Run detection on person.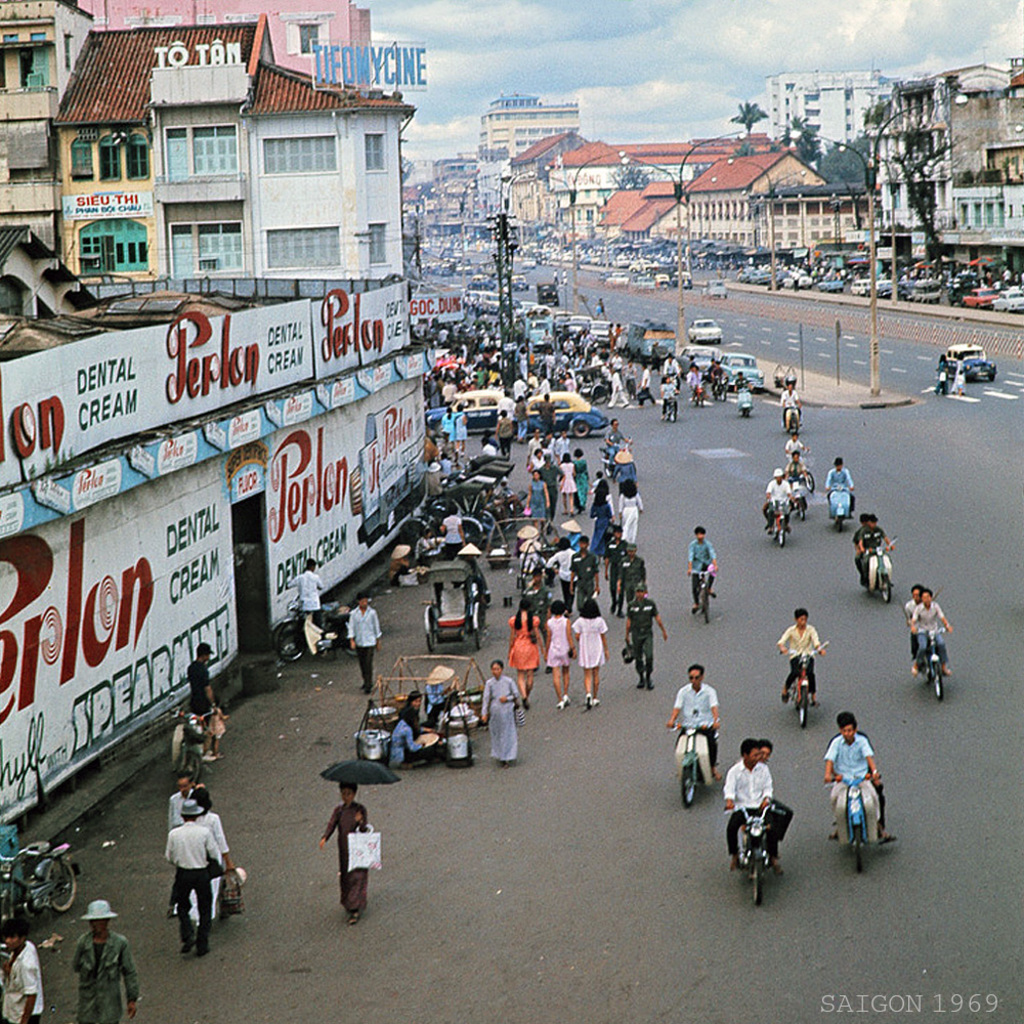
Result: bbox=[398, 693, 427, 739].
